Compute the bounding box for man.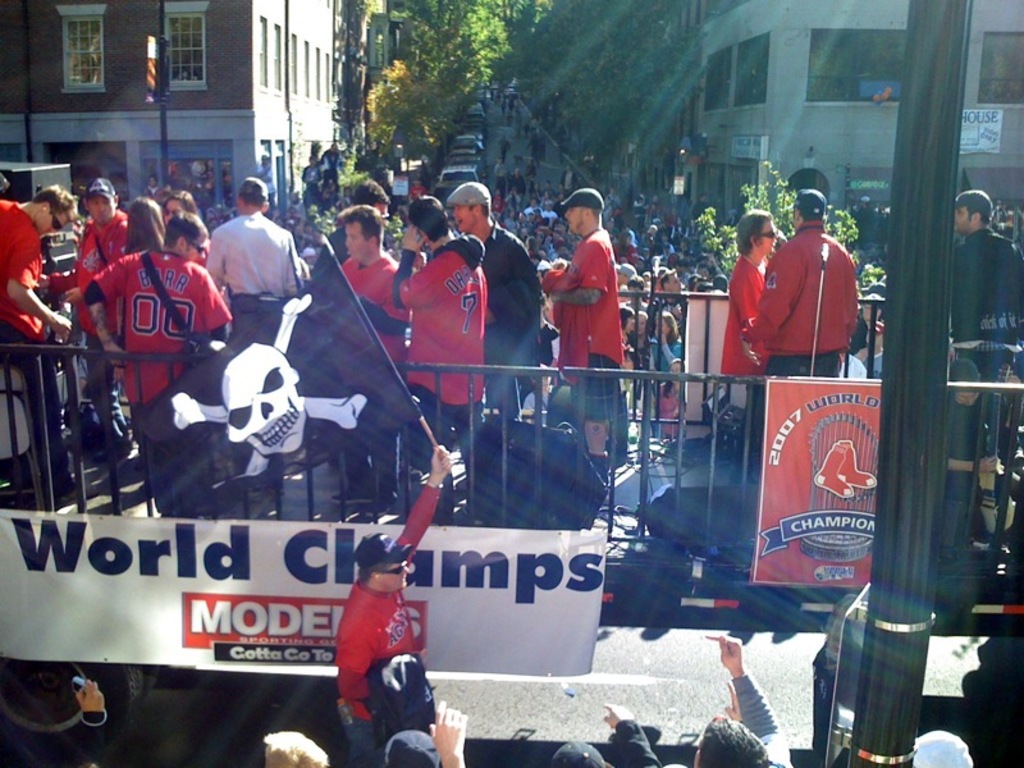
[314,177,398,297].
